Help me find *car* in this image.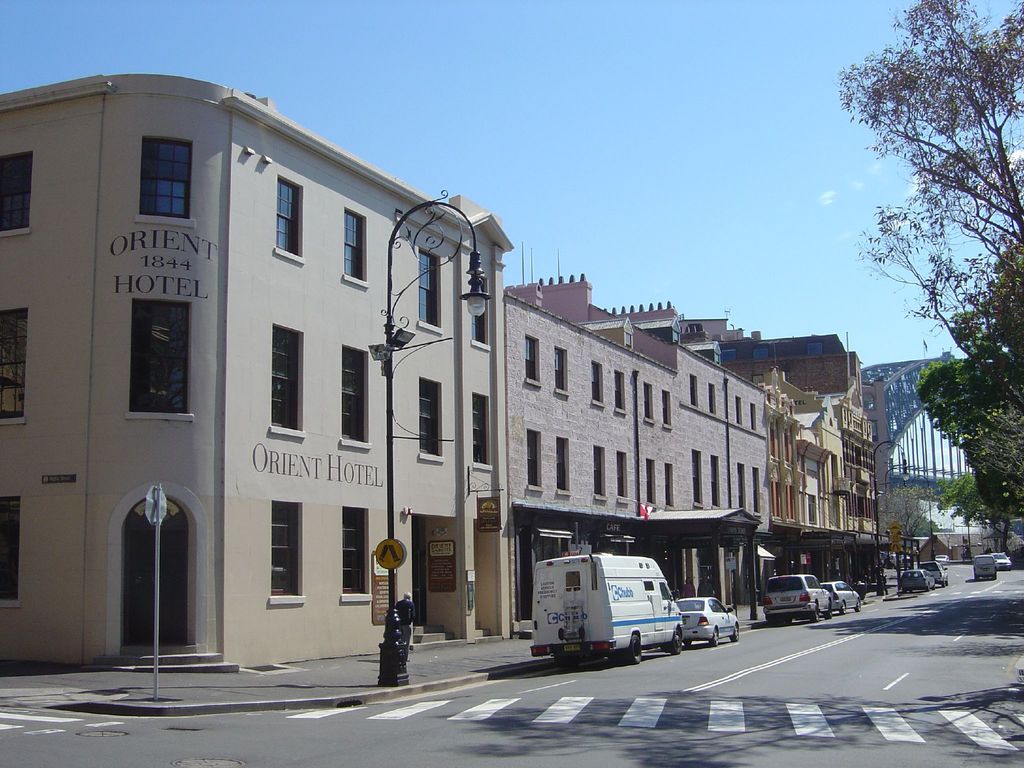
Found it: x1=902 y1=572 x2=934 y2=593.
